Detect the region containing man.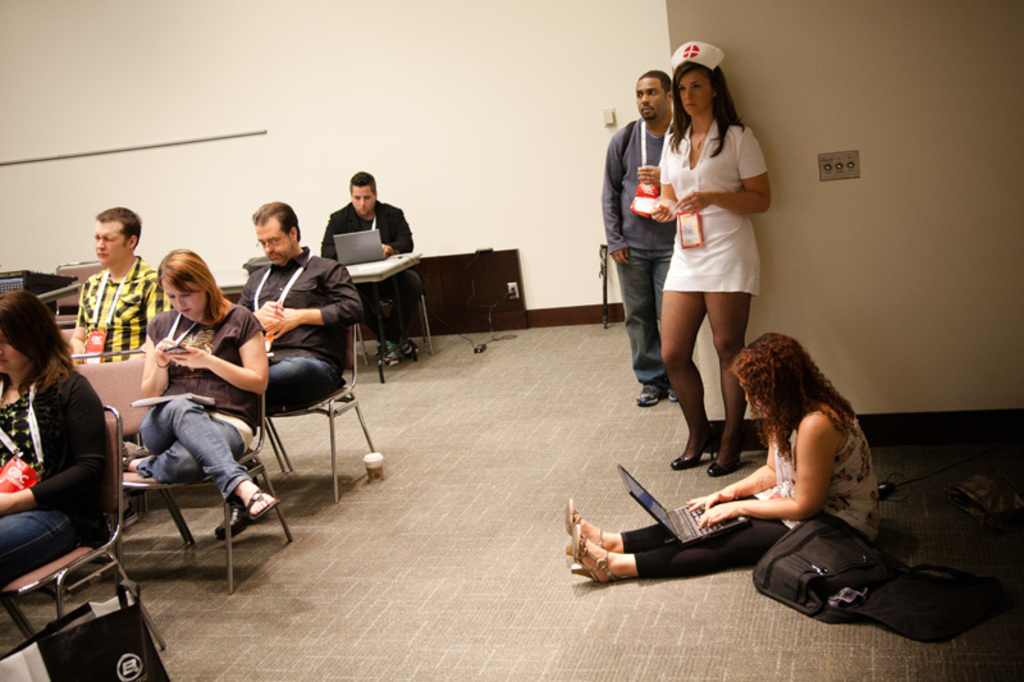
<box>238,200,370,415</box>.
